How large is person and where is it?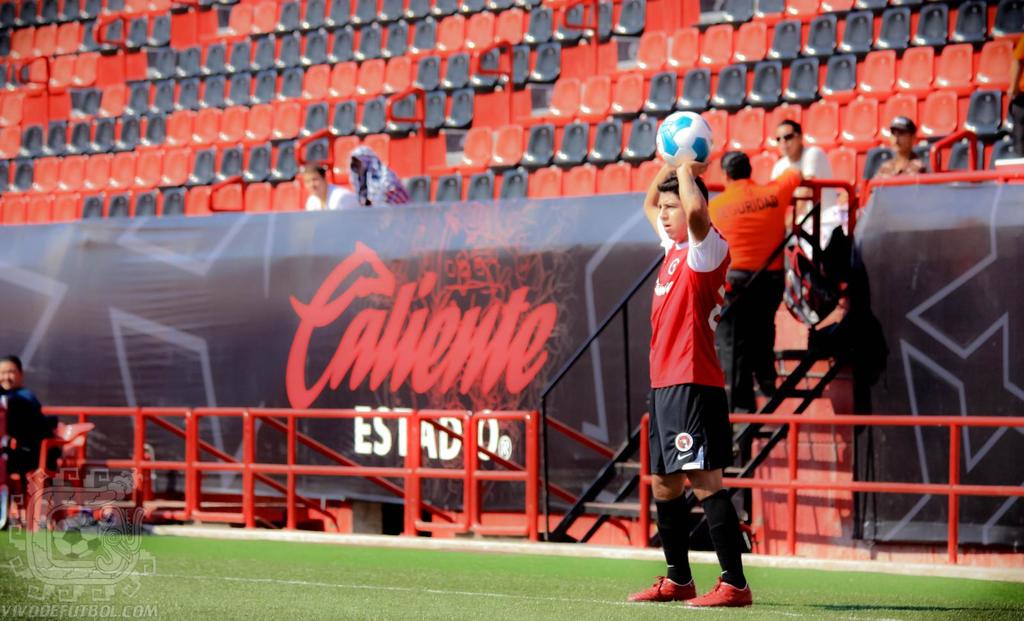
Bounding box: bbox=[872, 113, 930, 183].
